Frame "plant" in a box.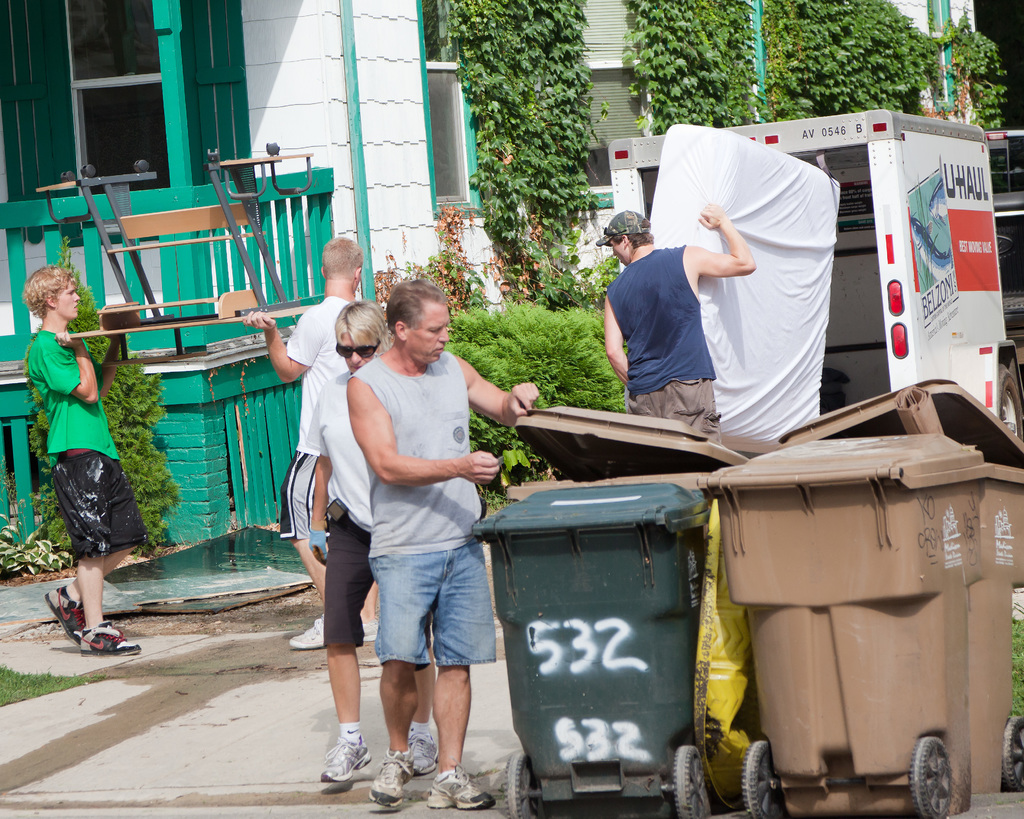
624, 0, 765, 128.
